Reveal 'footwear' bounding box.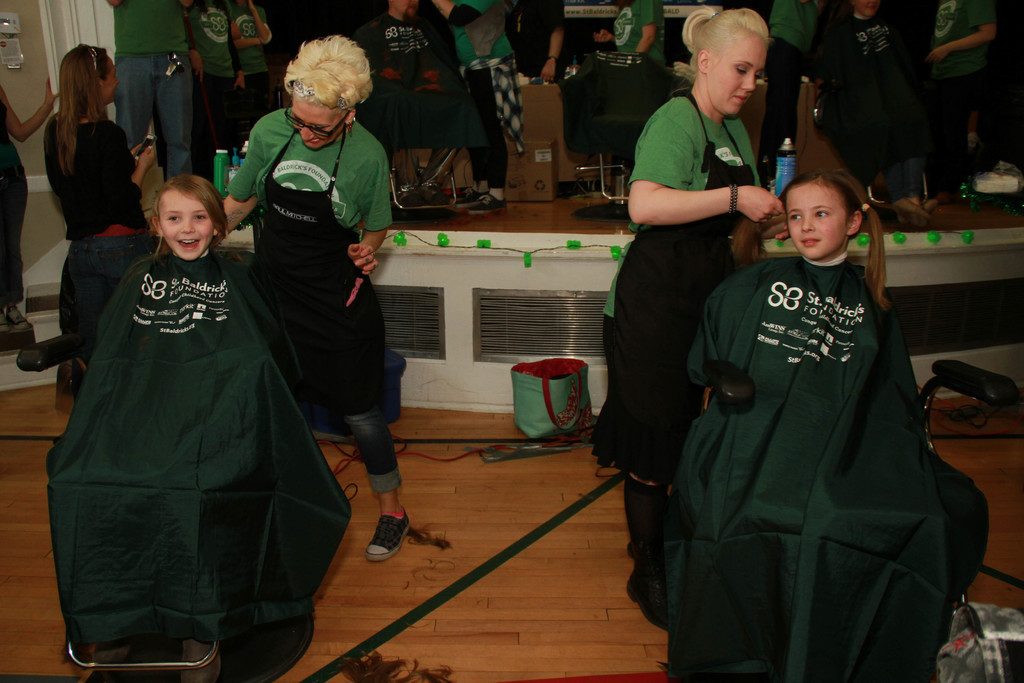
Revealed: 0,306,31,331.
